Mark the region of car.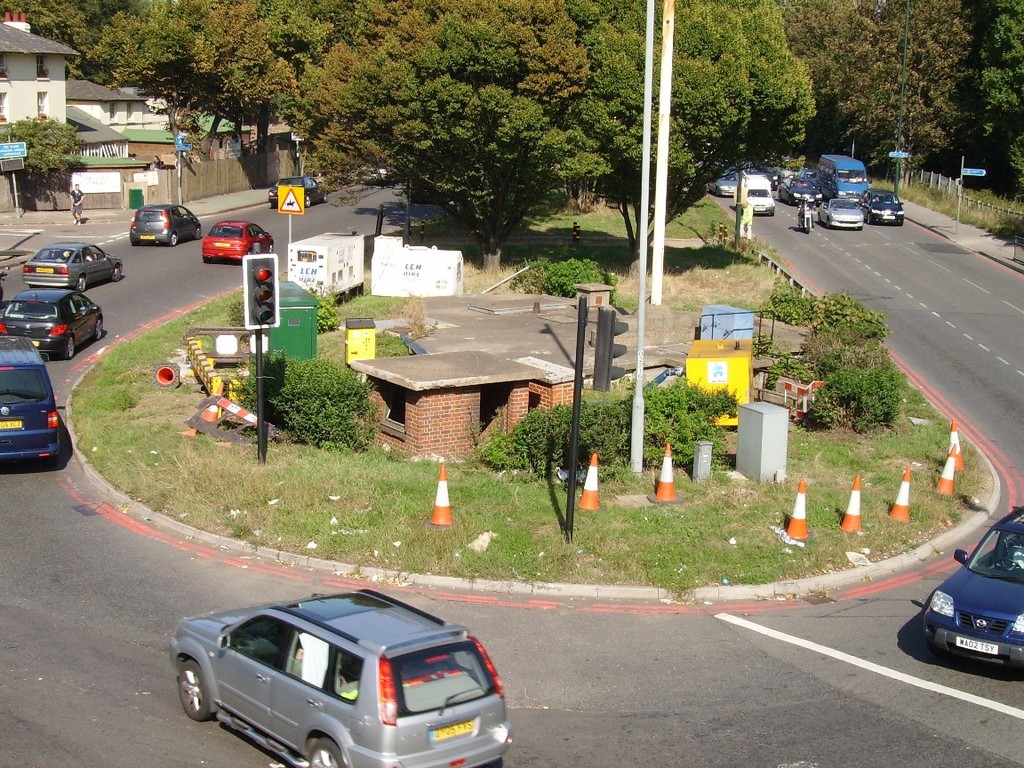
Region: <region>355, 165, 390, 180</region>.
